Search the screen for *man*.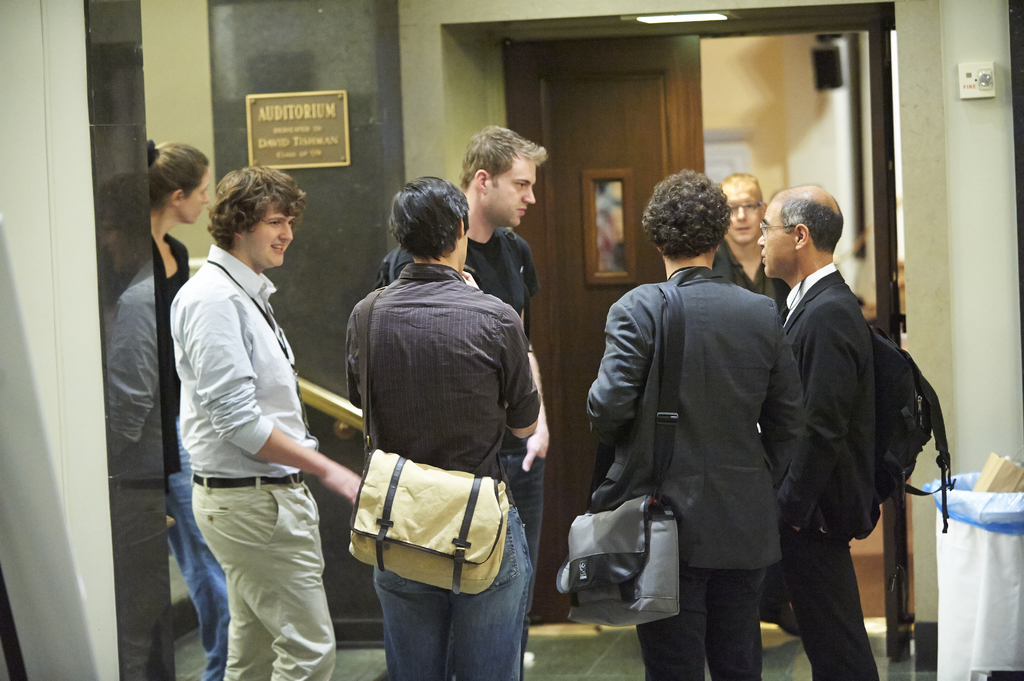
Found at 714, 170, 786, 309.
